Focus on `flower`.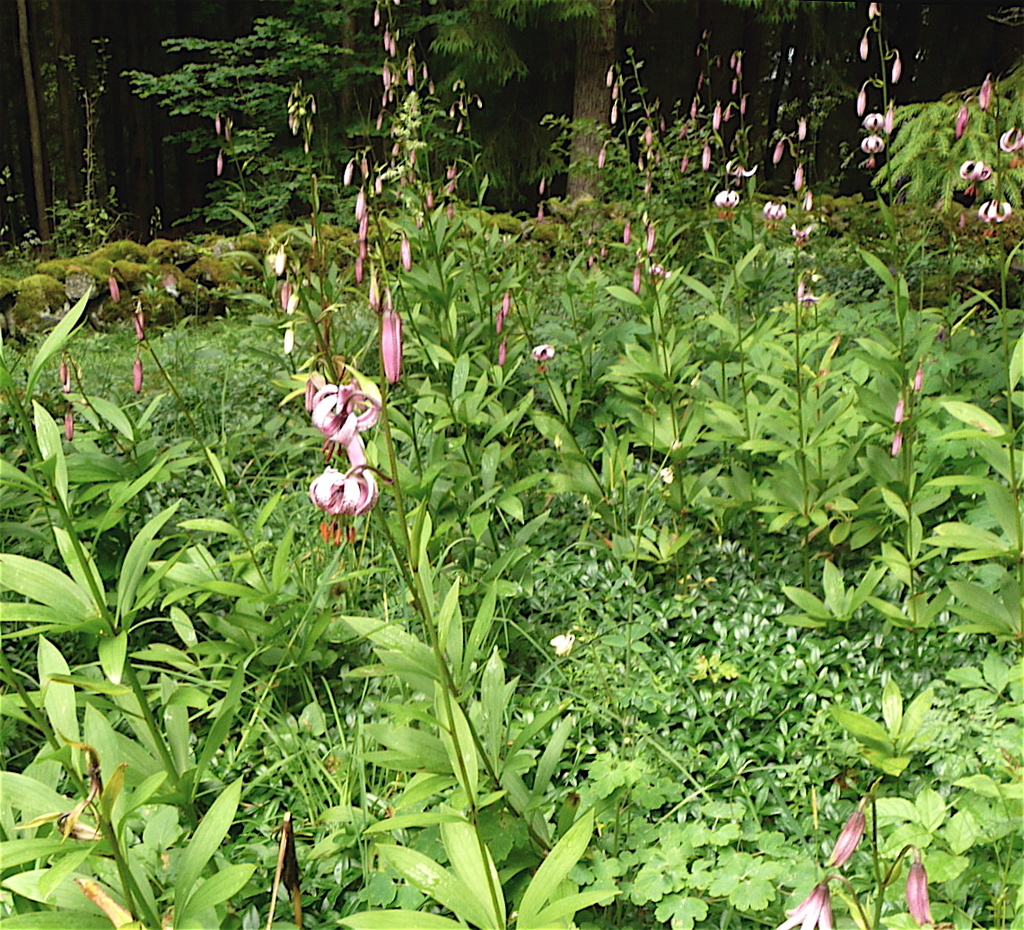
Focused at box=[551, 632, 571, 654].
